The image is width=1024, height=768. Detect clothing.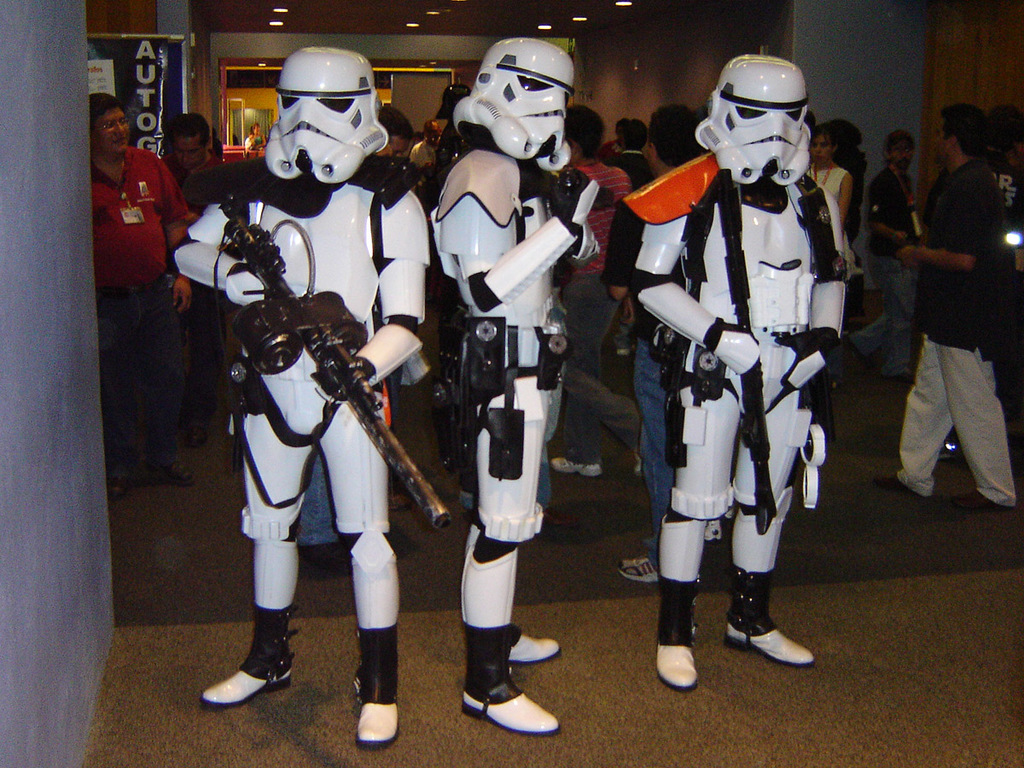
Detection: {"left": 168, "top": 152, "right": 216, "bottom": 184}.
